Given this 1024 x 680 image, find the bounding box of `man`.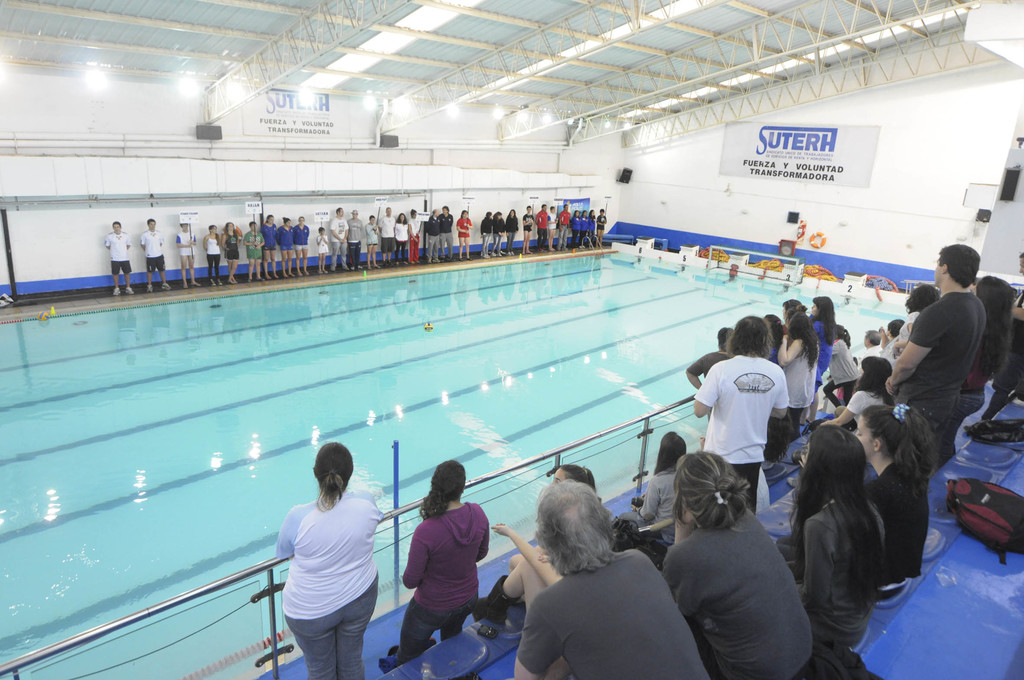
423 209 440 268.
